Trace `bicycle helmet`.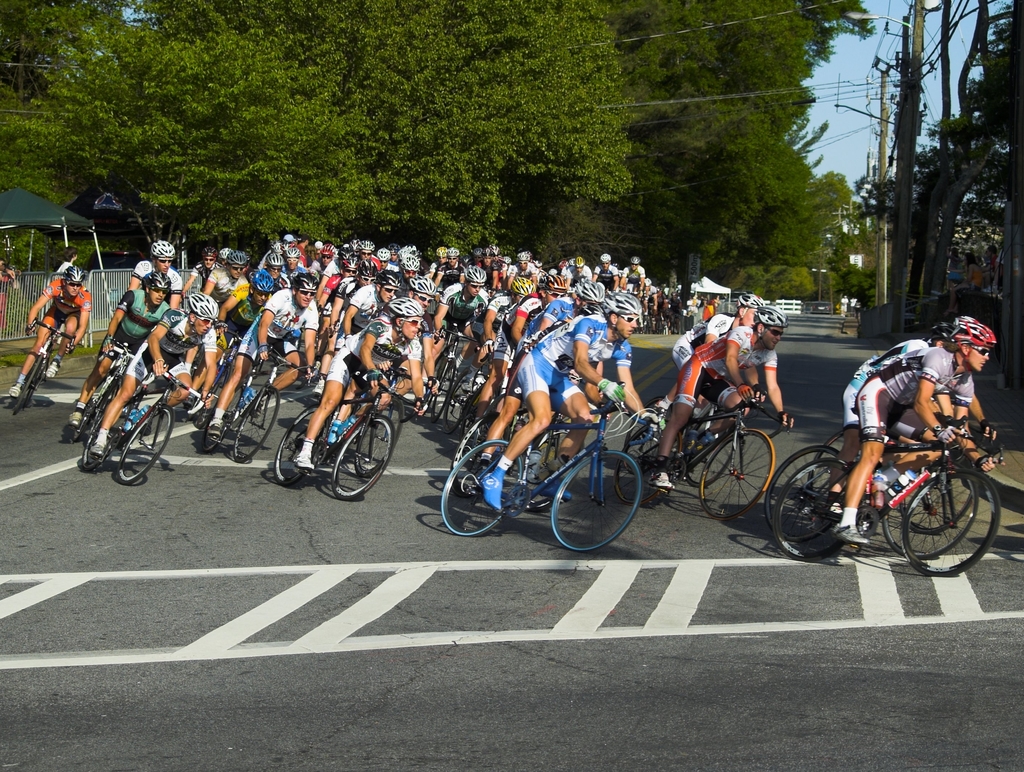
Traced to (x1=323, y1=244, x2=332, y2=256).
